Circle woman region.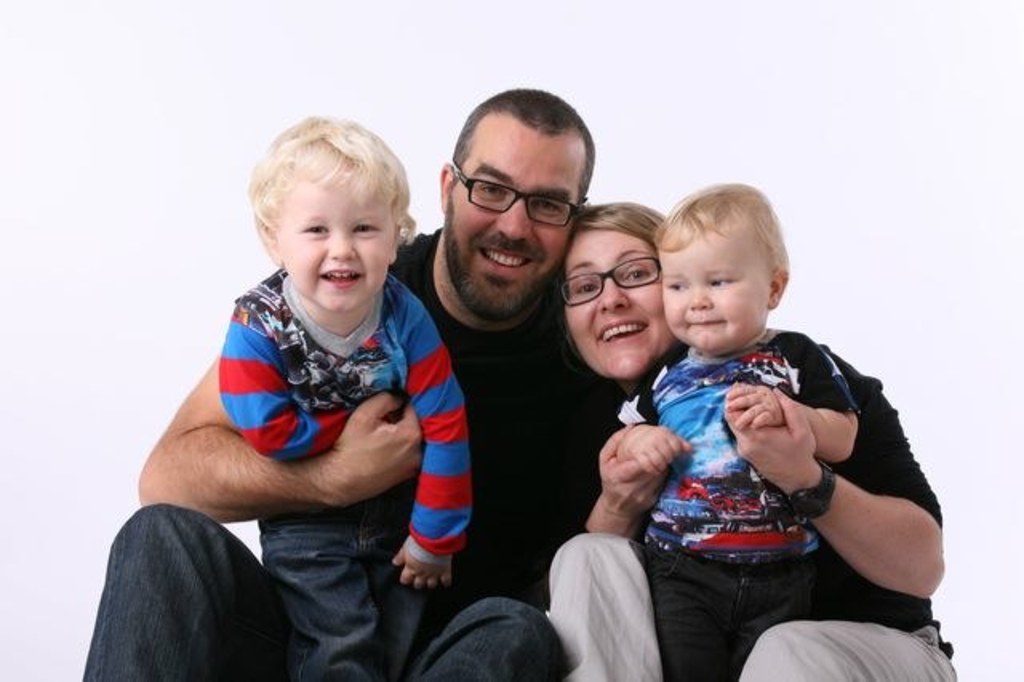
Region: Rect(544, 194, 957, 680).
